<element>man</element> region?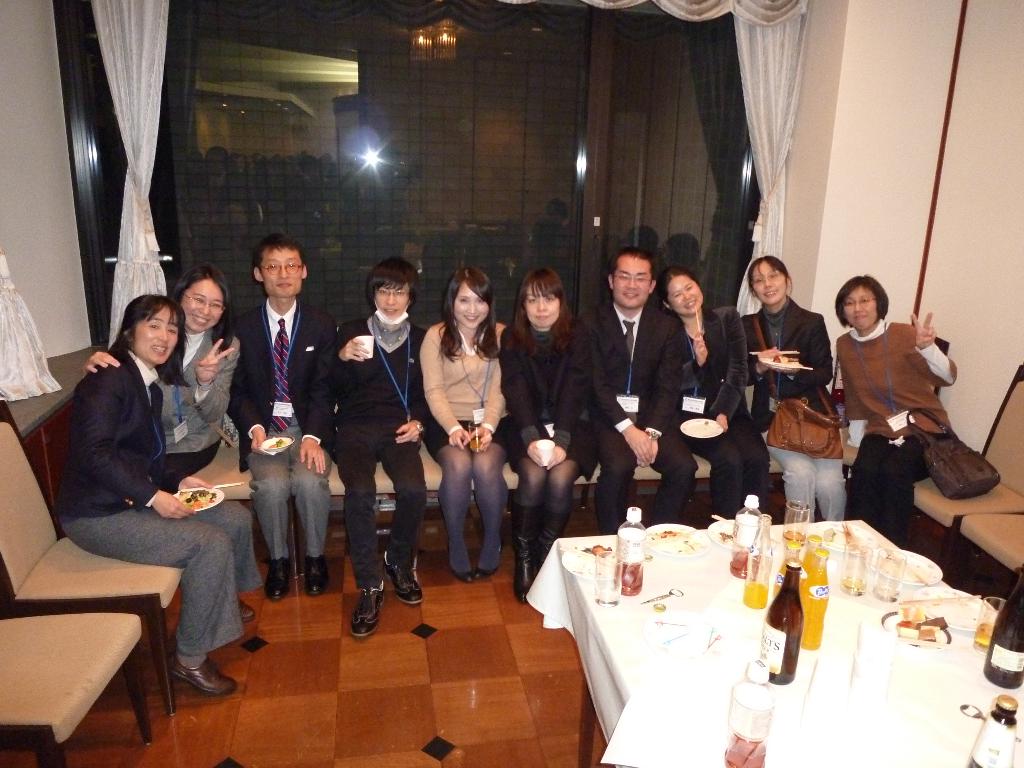
l=555, t=242, r=714, b=529
